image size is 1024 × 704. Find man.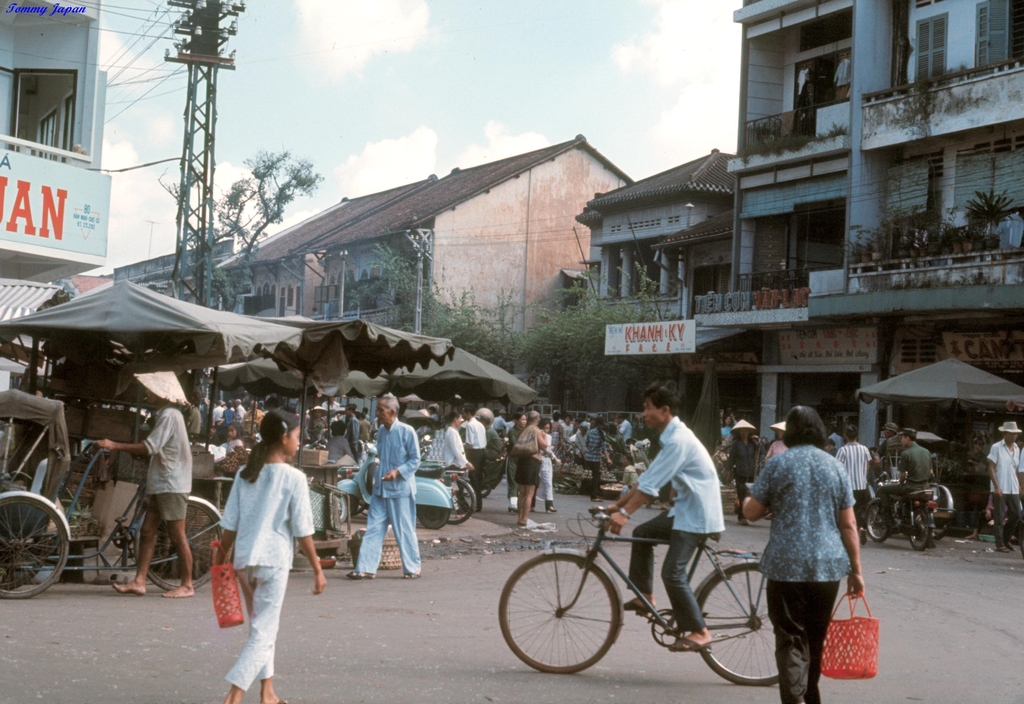
[x1=345, y1=403, x2=372, y2=454].
